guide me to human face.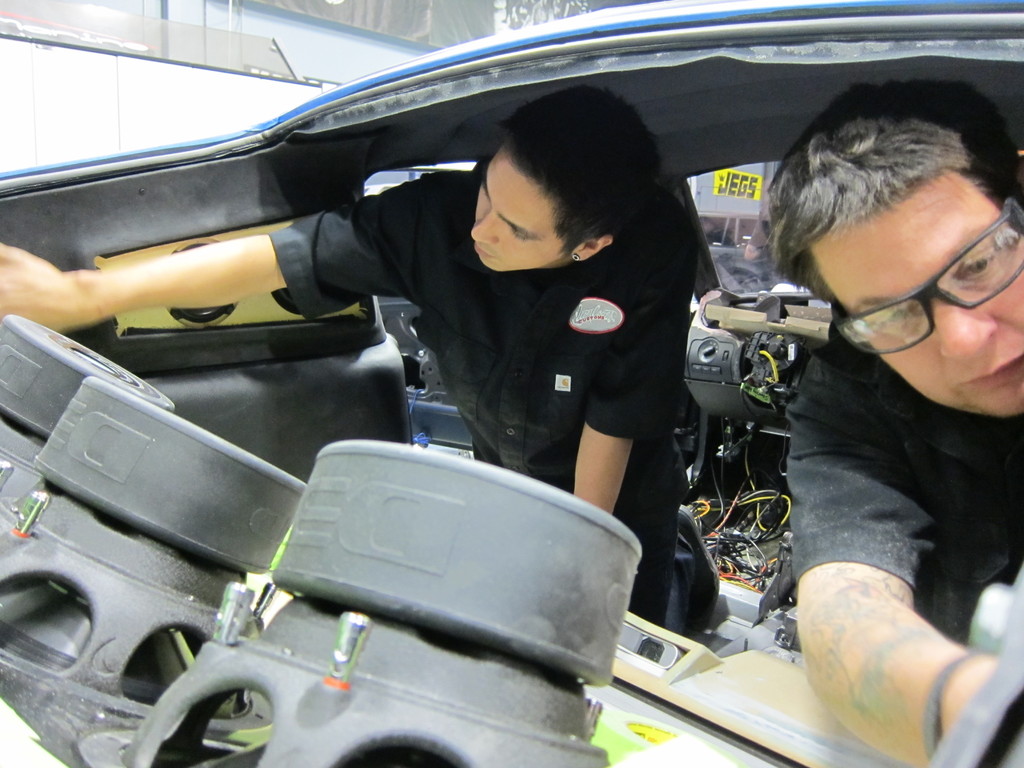
Guidance: locate(806, 178, 1023, 428).
